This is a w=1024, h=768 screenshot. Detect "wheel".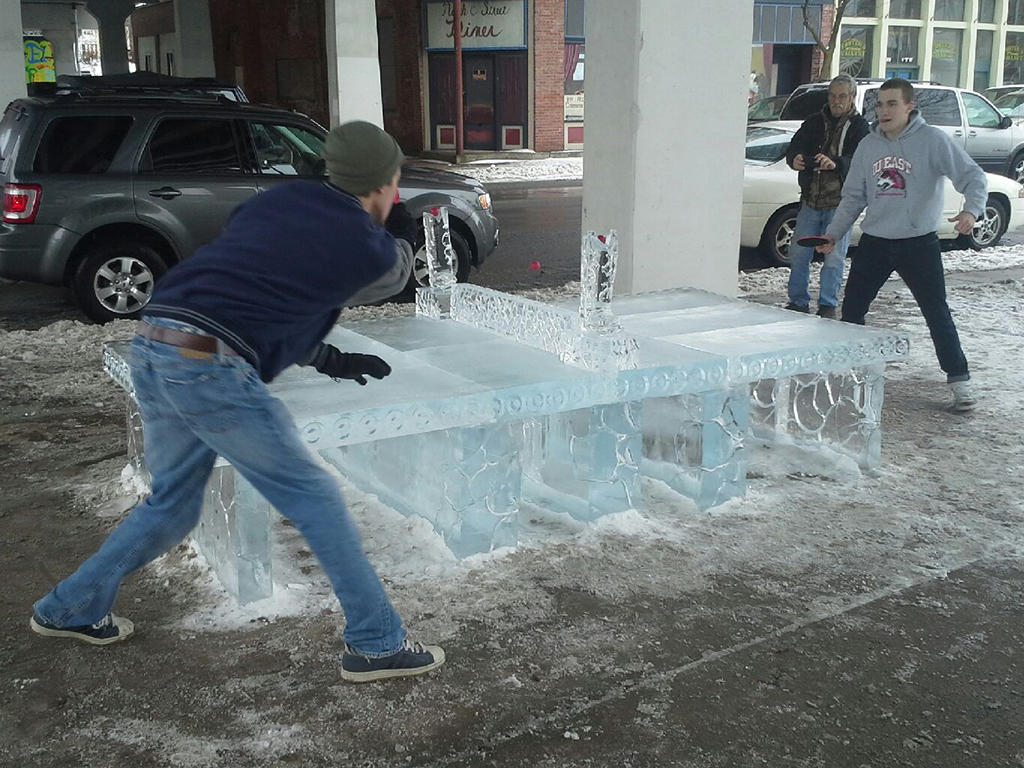
Rect(402, 224, 470, 300).
